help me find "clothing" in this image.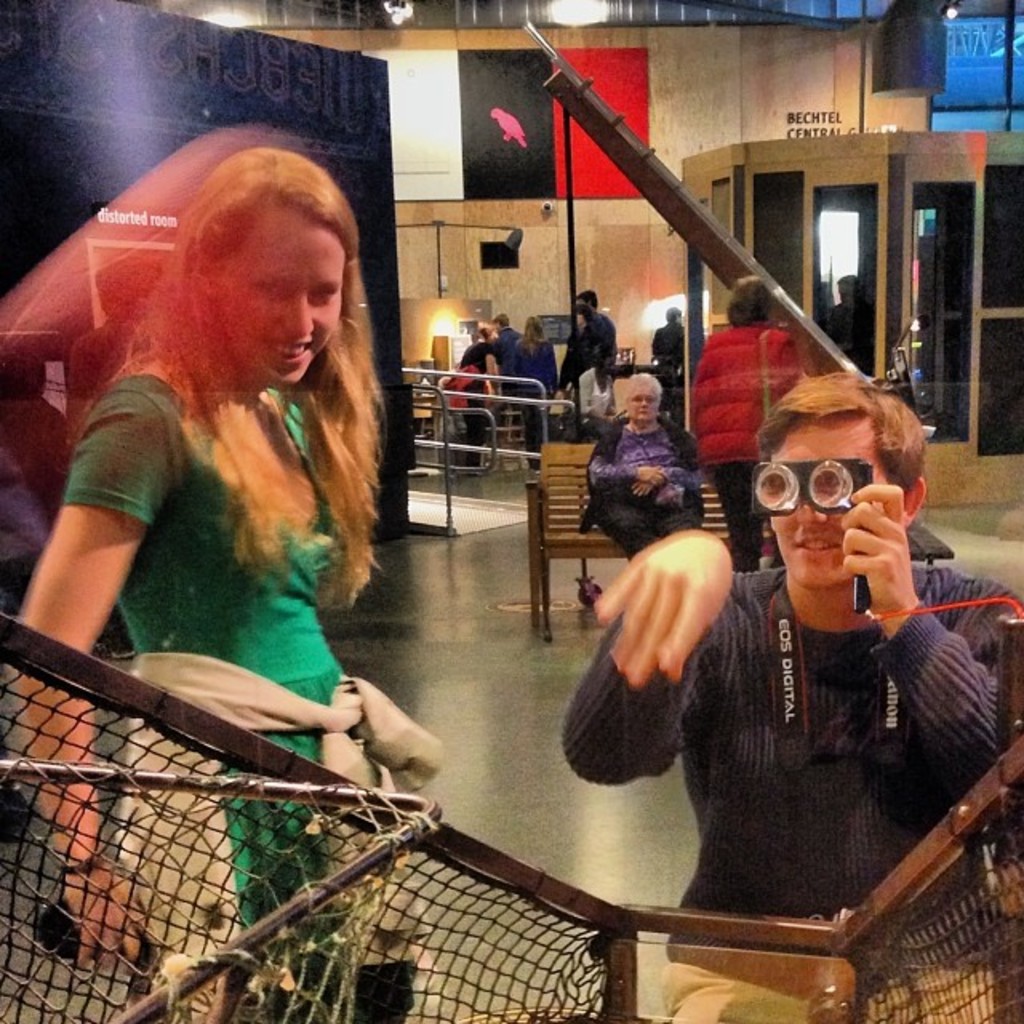
Found it: (x1=450, y1=334, x2=493, y2=469).
